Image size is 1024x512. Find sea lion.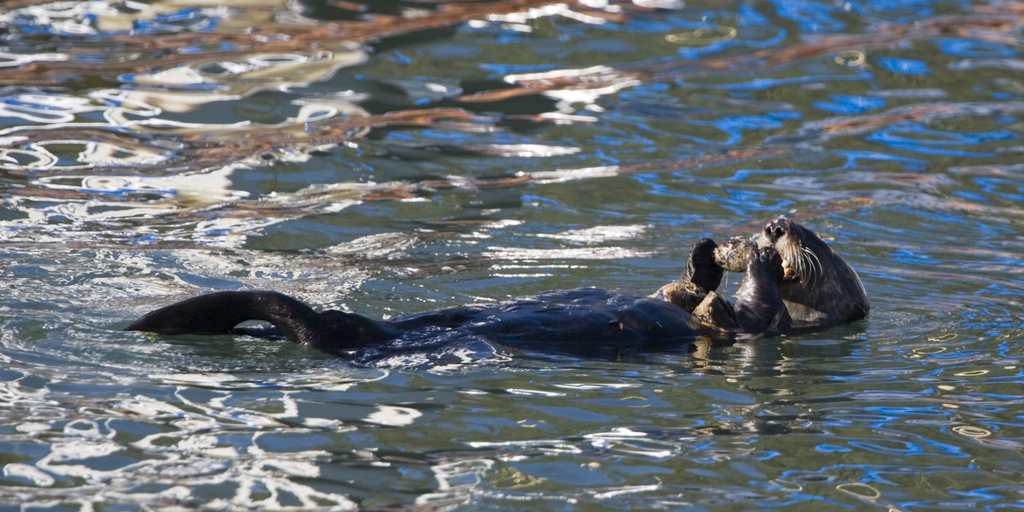
<bbox>721, 214, 867, 328</bbox>.
